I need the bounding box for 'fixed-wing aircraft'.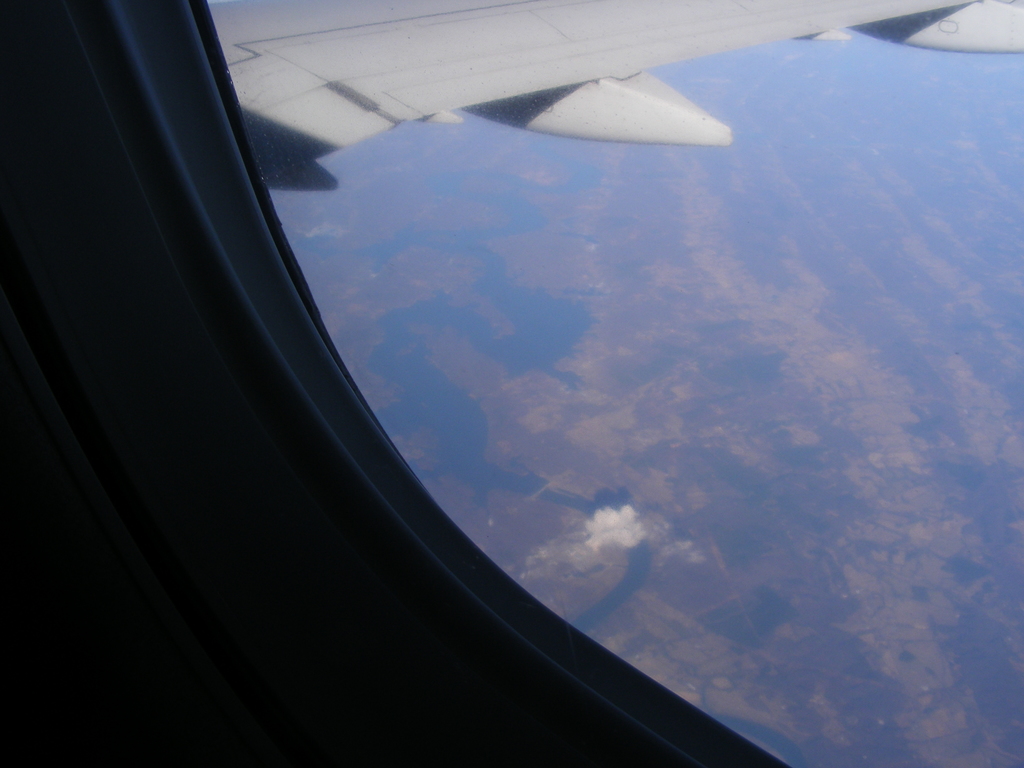
Here it is: <box>0,0,1023,767</box>.
